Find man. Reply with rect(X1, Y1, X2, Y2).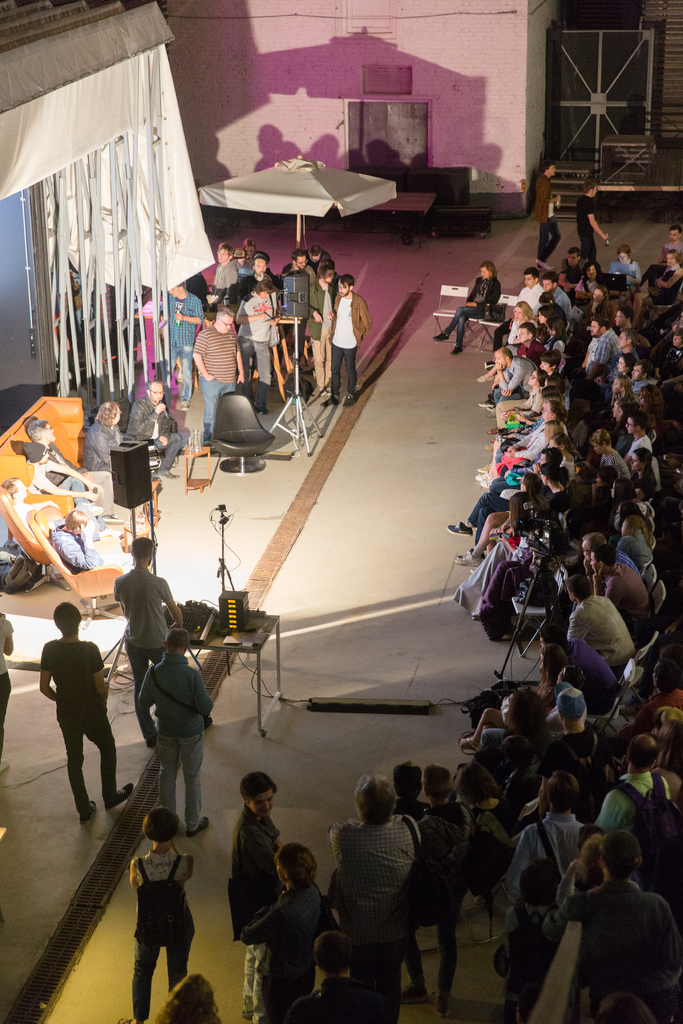
rect(299, 260, 340, 395).
